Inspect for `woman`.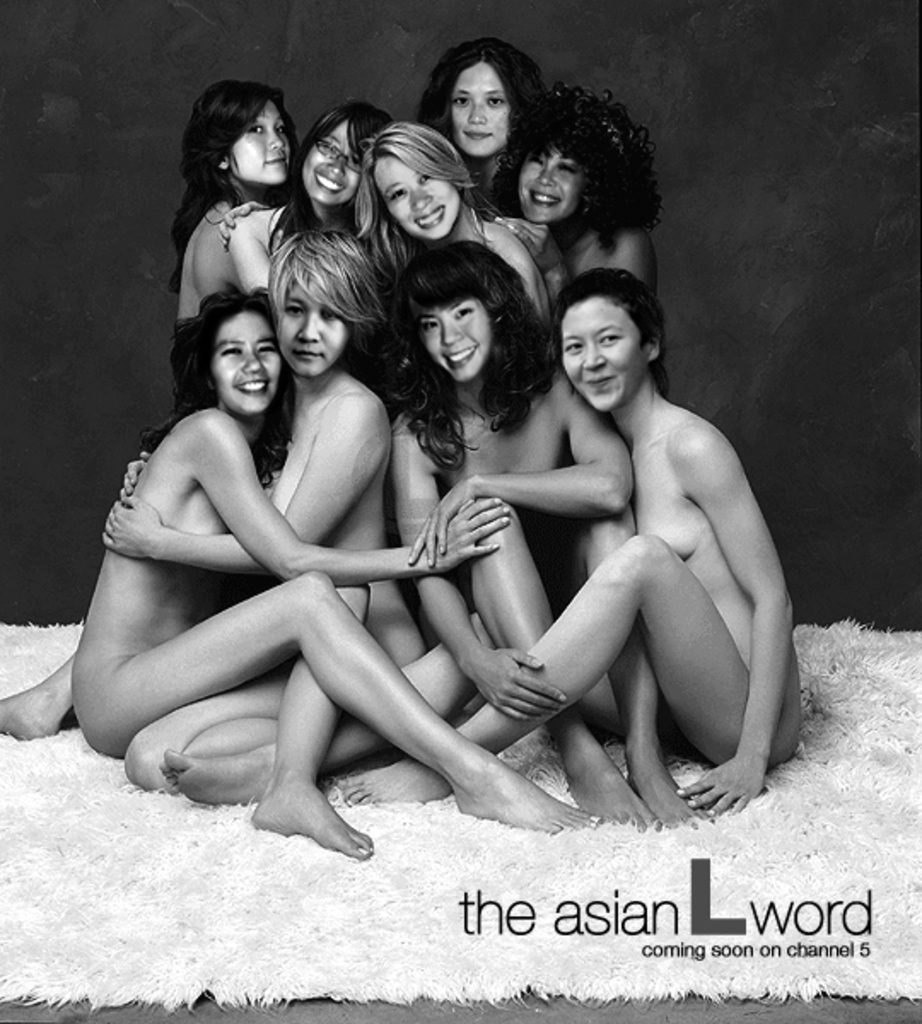
Inspection: bbox(63, 292, 601, 855).
